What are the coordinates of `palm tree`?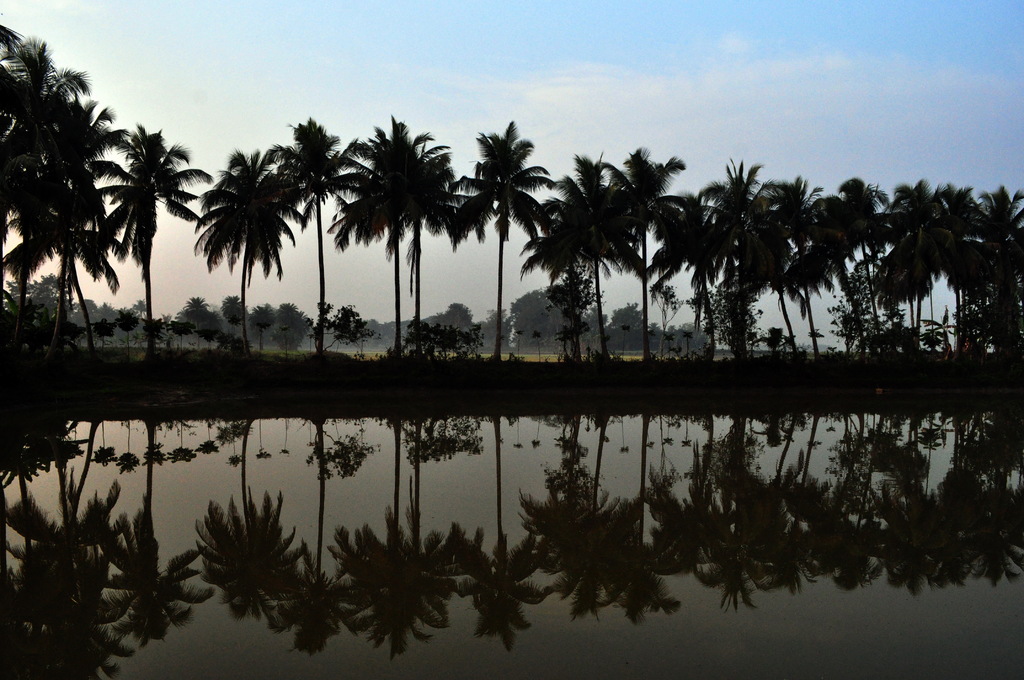
bbox=[808, 180, 909, 349].
